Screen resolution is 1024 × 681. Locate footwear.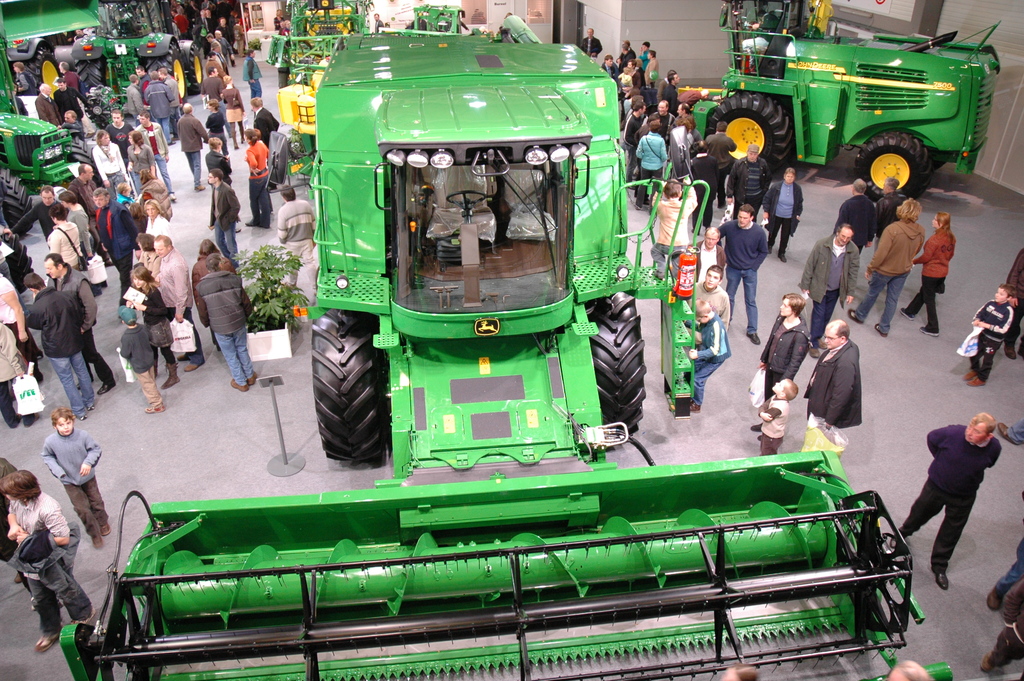
[195,185,205,192].
